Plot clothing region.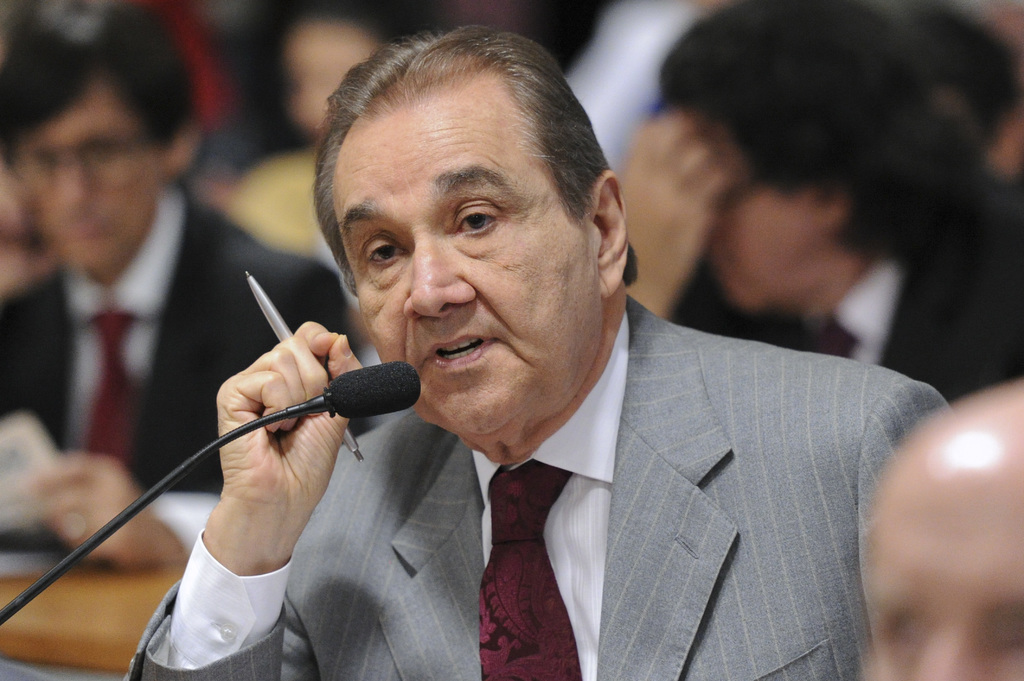
Plotted at detection(205, 229, 946, 680).
